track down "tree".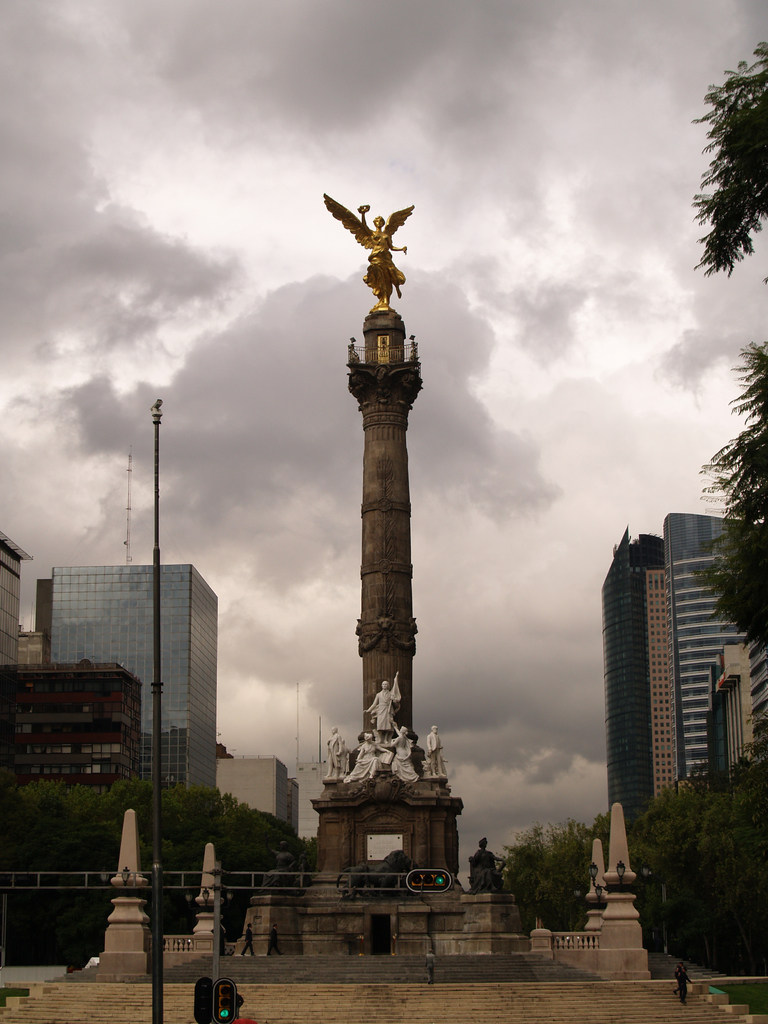
Tracked to detection(674, 41, 767, 681).
